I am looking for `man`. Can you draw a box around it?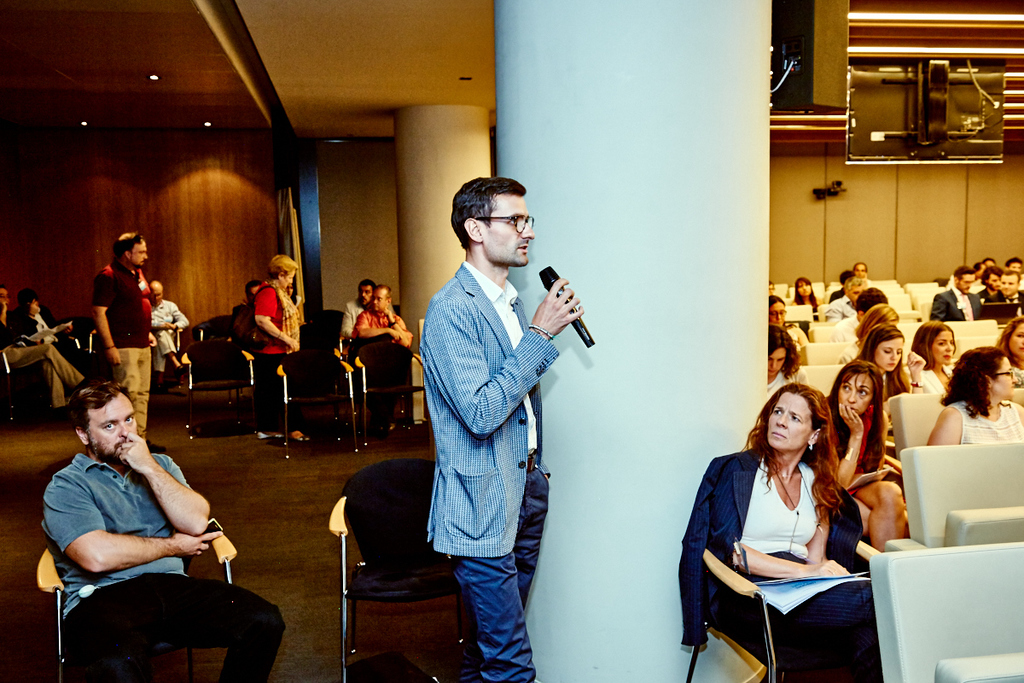
Sure, the bounding box is 1001:254:1023:284.
